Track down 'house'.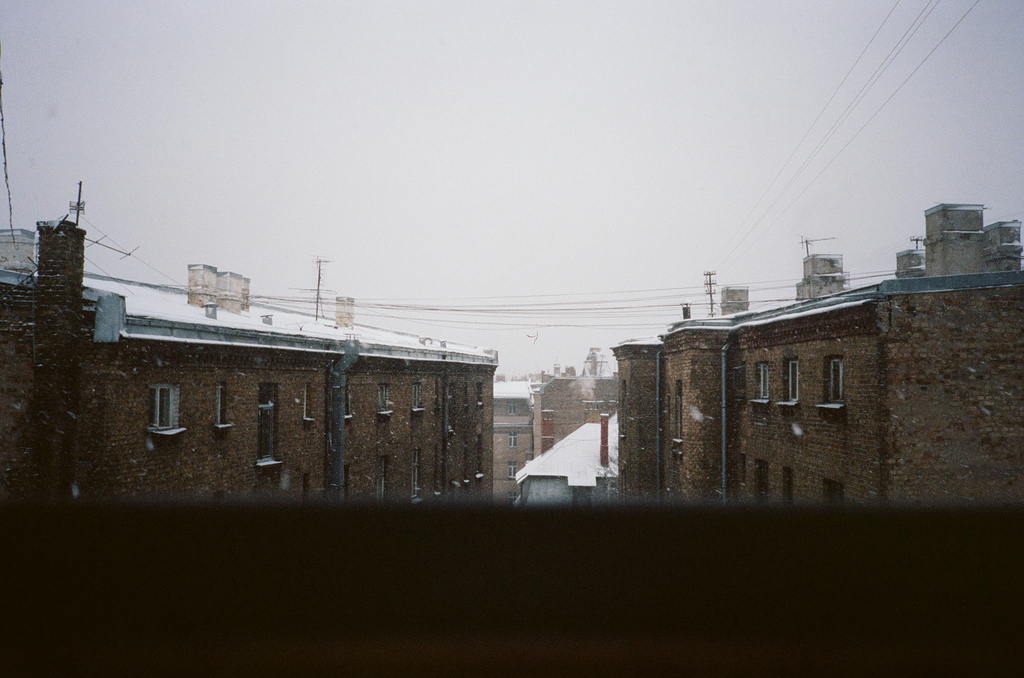
Tracked to (671,269,756,517).
